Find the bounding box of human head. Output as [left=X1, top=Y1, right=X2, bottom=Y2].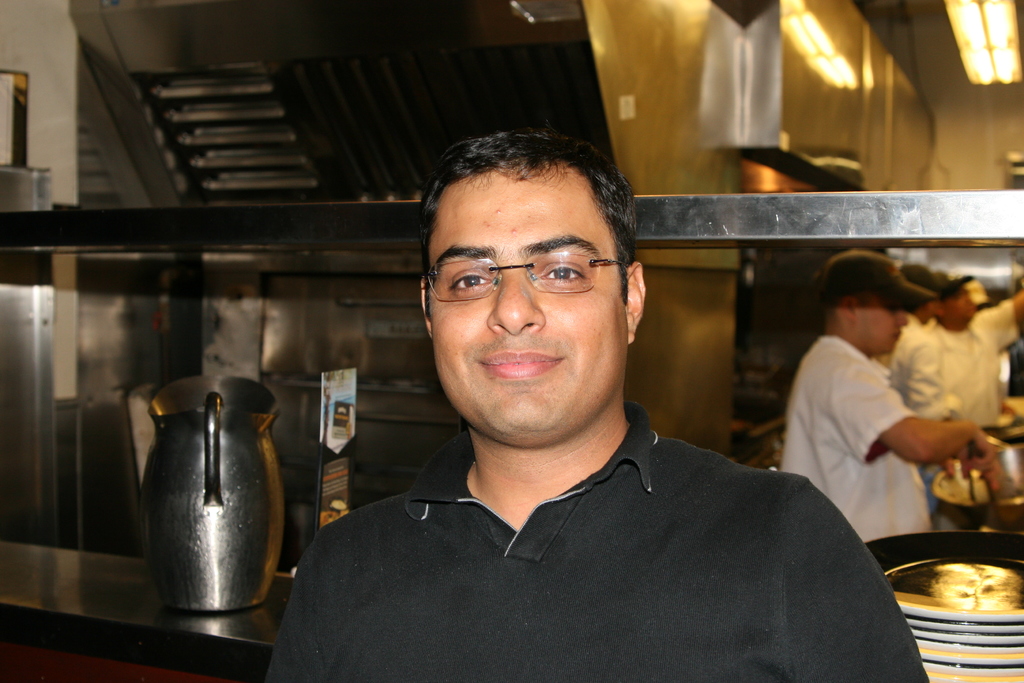
[left=939, top=276, right=979, bottom=331].
